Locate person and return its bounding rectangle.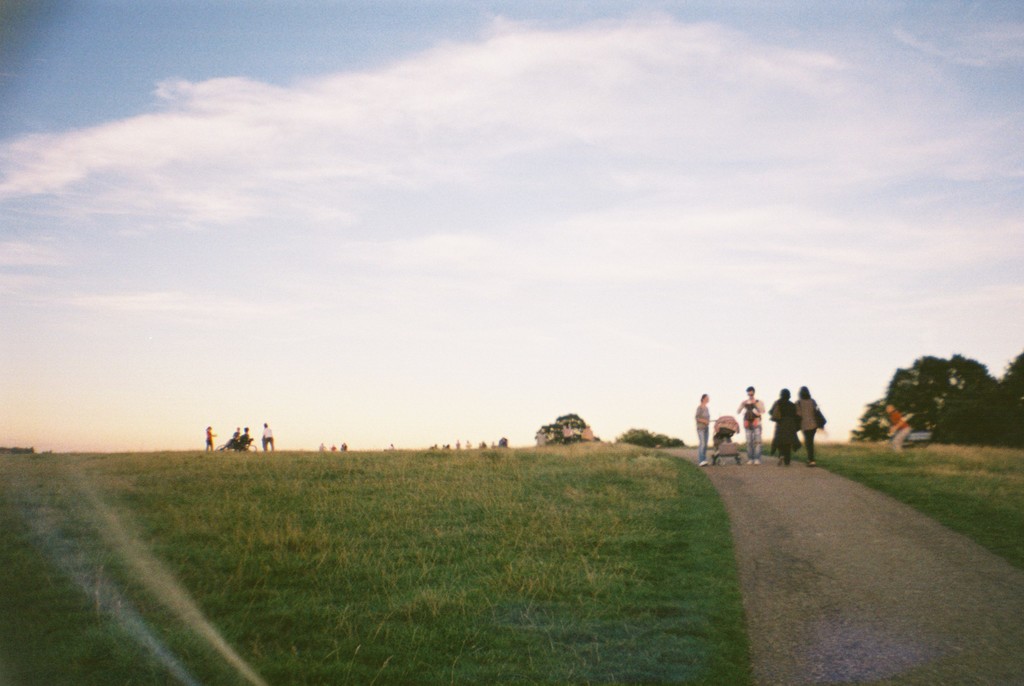
rect(769, 385, 802, 464).
